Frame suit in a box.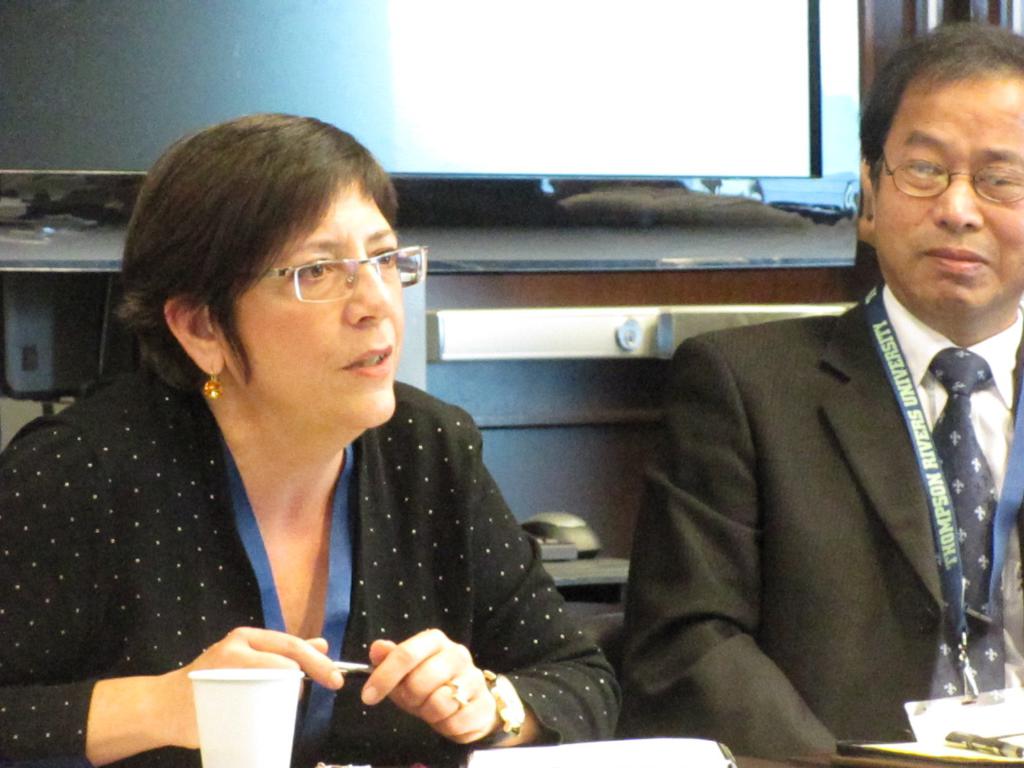
left=618, top=178, right=1023, bottom=749.
